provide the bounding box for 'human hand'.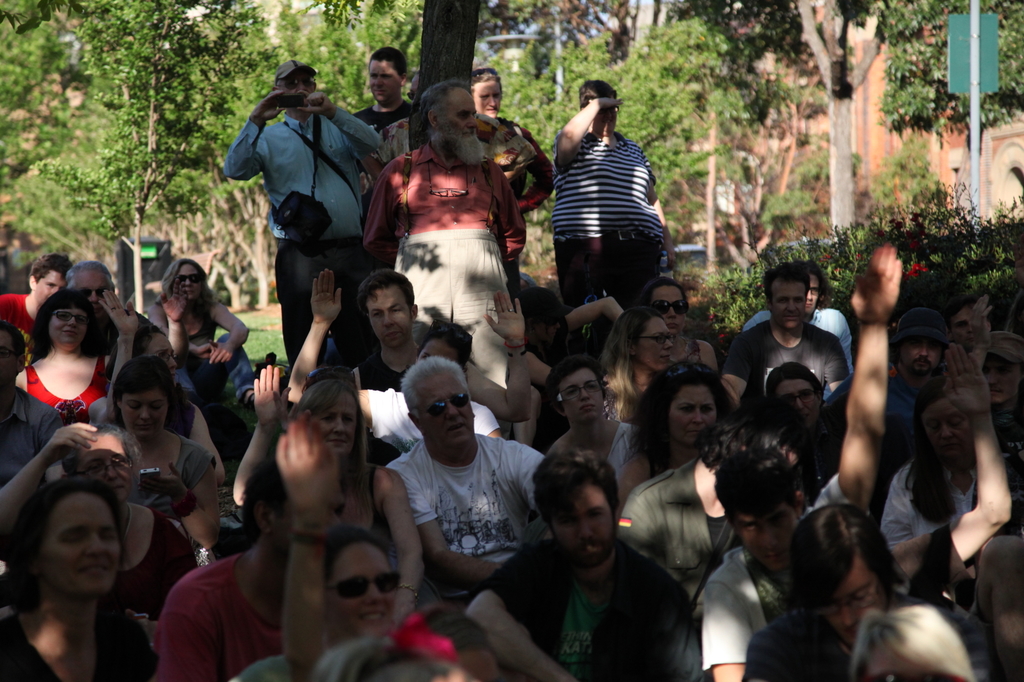
detection(296, 90, 336, 117).
